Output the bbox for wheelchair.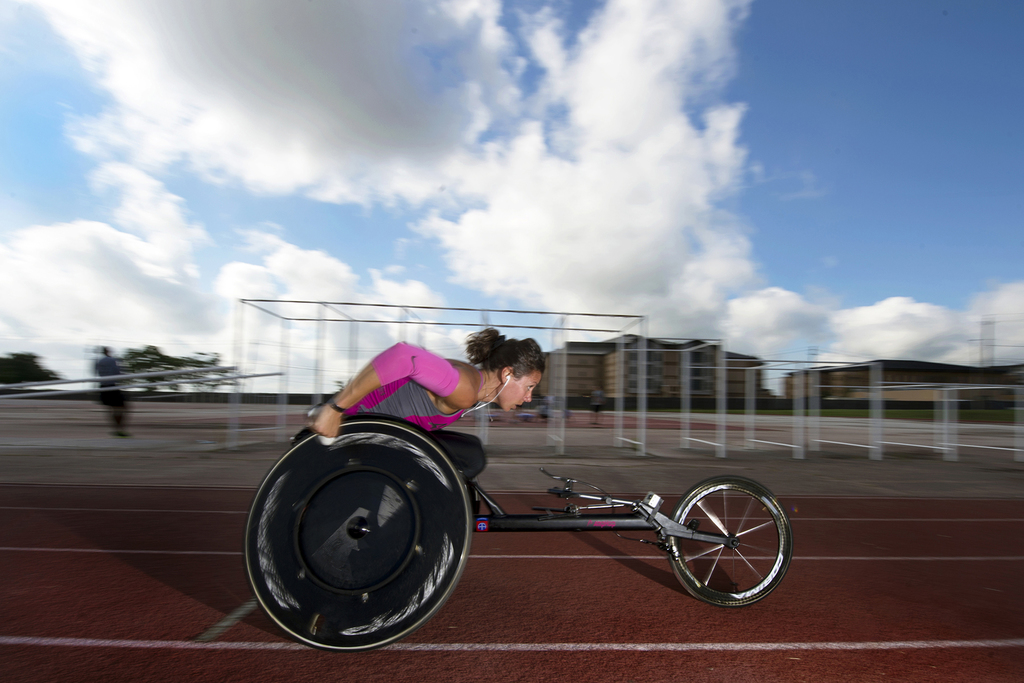
{"left": 243, "top": 408, "right": 792, "bottom": 652}.
